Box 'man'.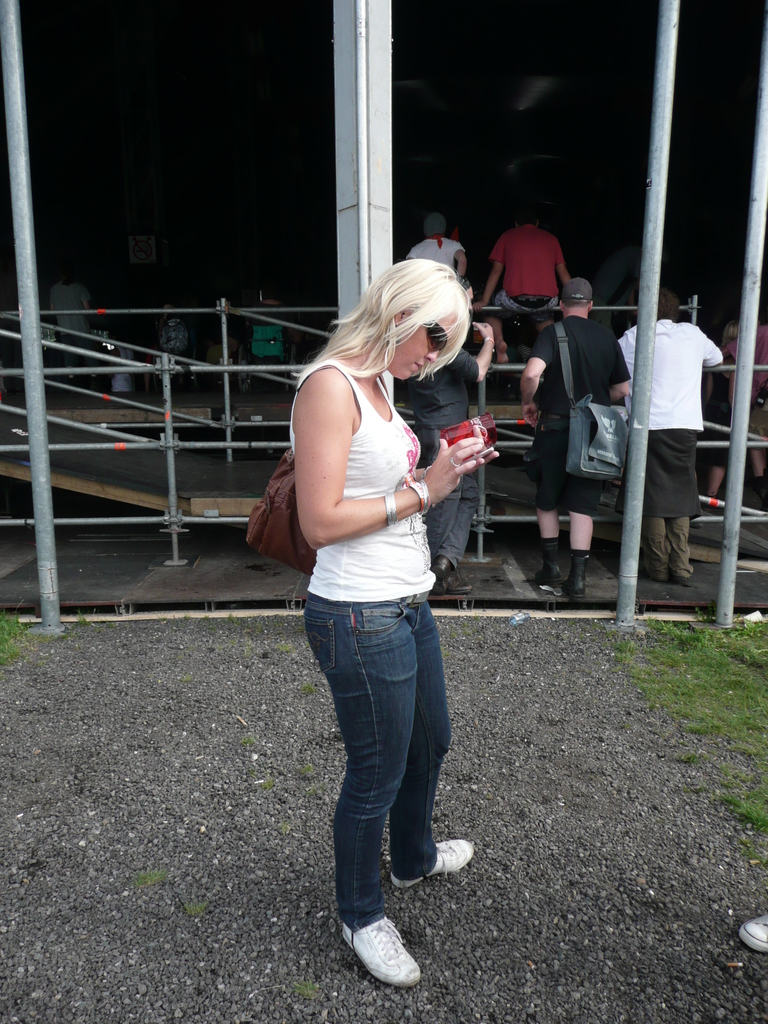
(468, 199, 575, 365).
